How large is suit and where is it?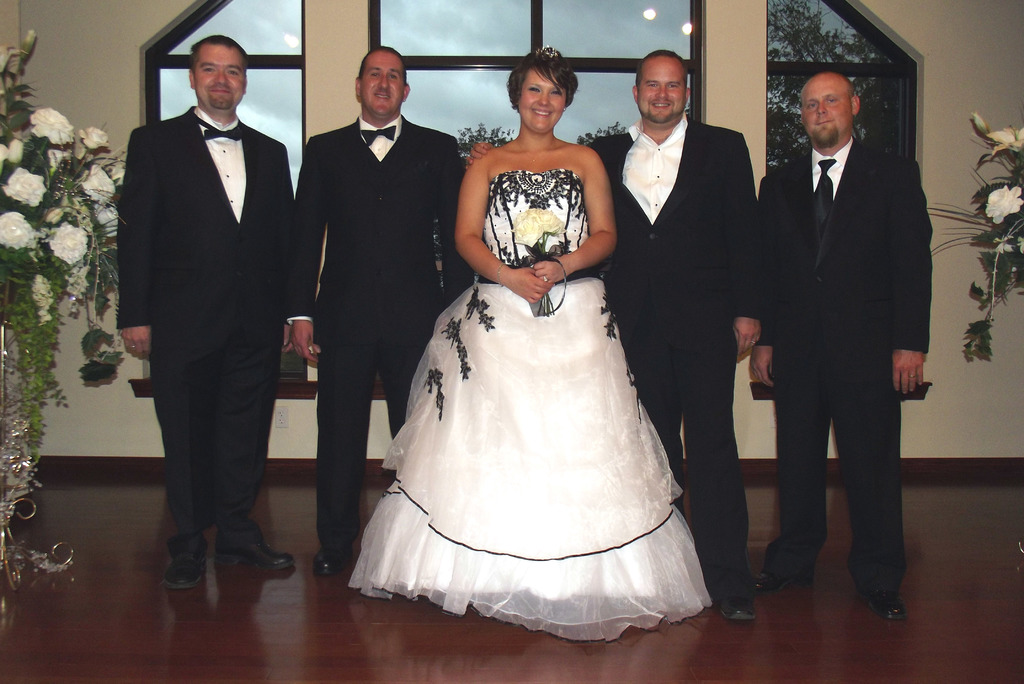
Bounding box: box=[117, 105, 293, 560].
